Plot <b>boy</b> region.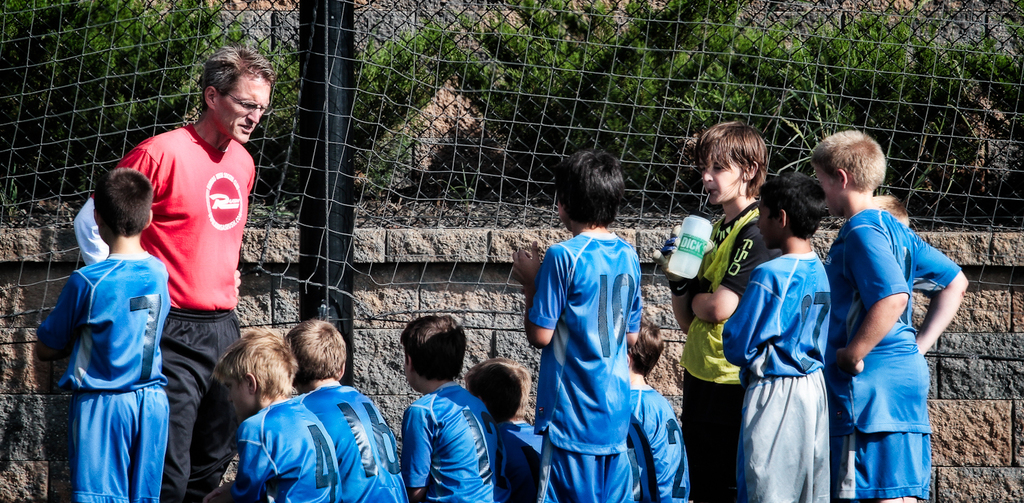
Plotted at bbox(197, 330, 349, 502).
